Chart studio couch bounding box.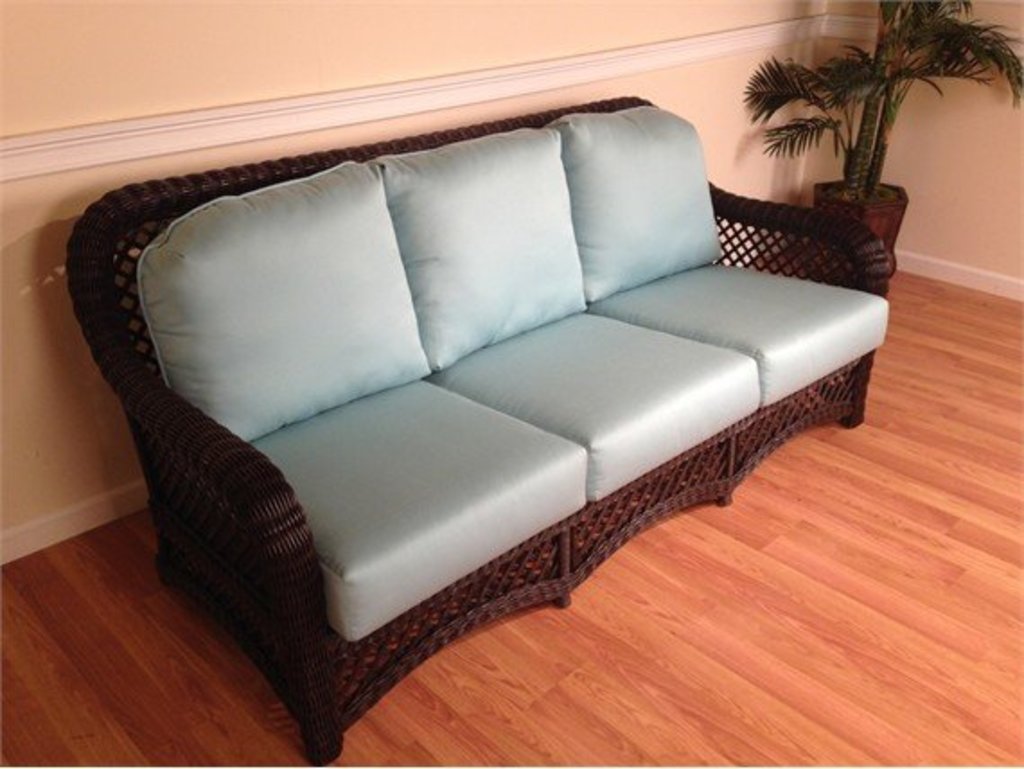
Charted: <region>66, 92, 891, 756</region>.
